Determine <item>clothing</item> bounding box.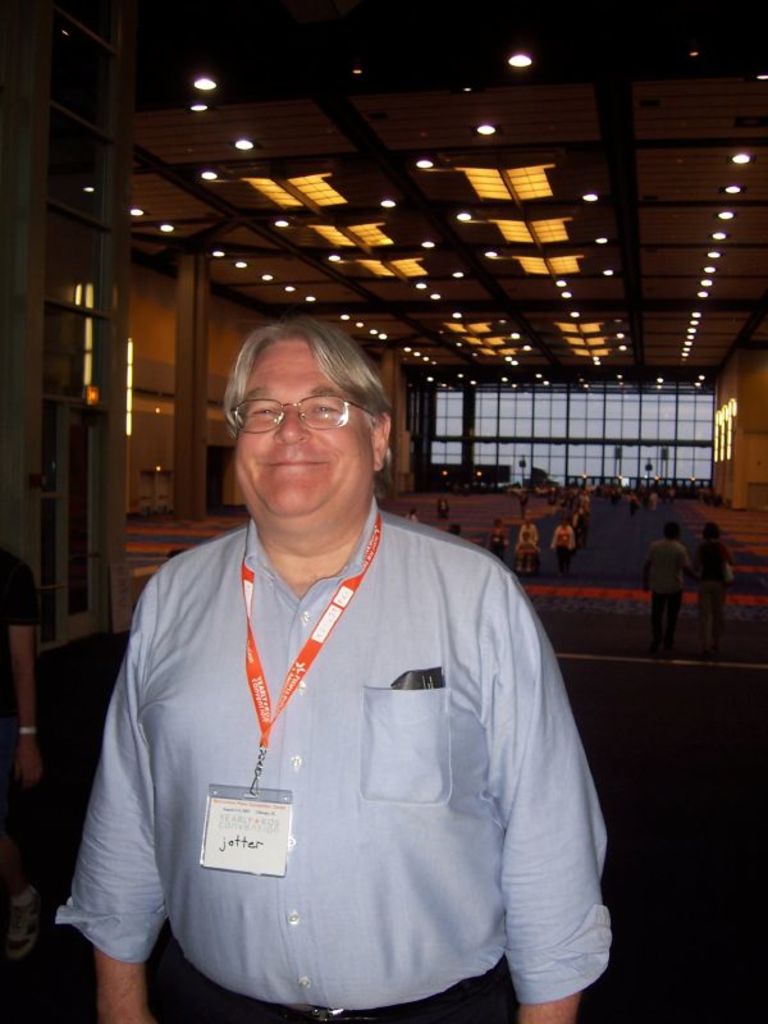
Determined: rect(692, 531, 728, 655).
